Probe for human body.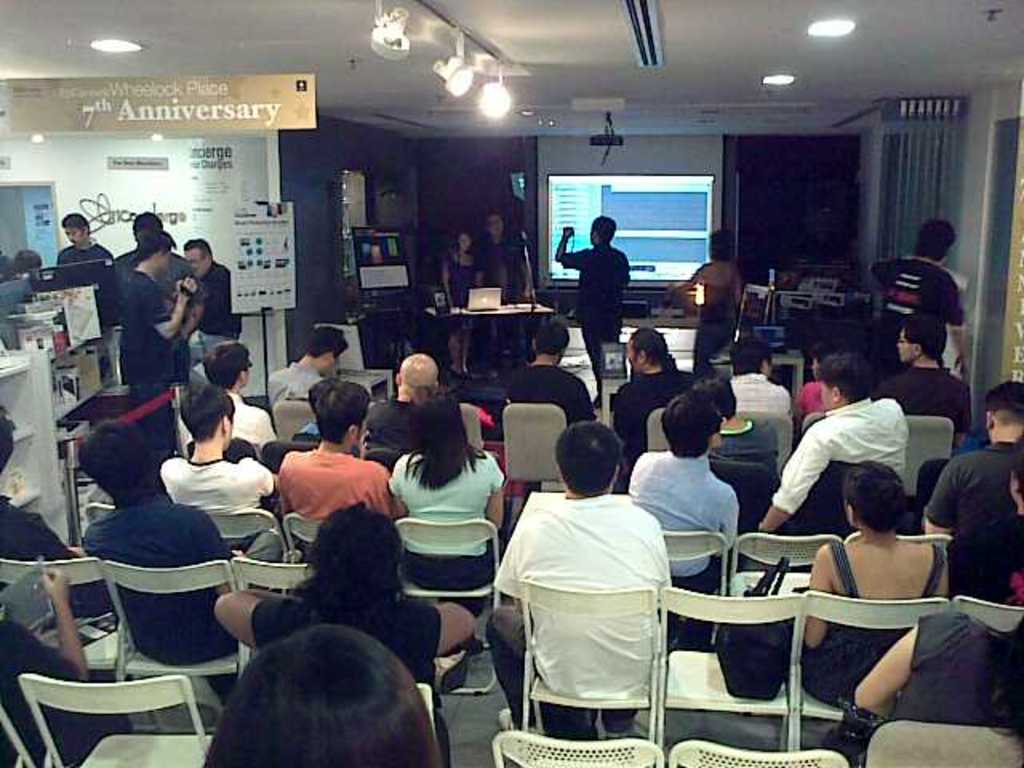
Probe result: BBox(442, 250, 475, 376).
